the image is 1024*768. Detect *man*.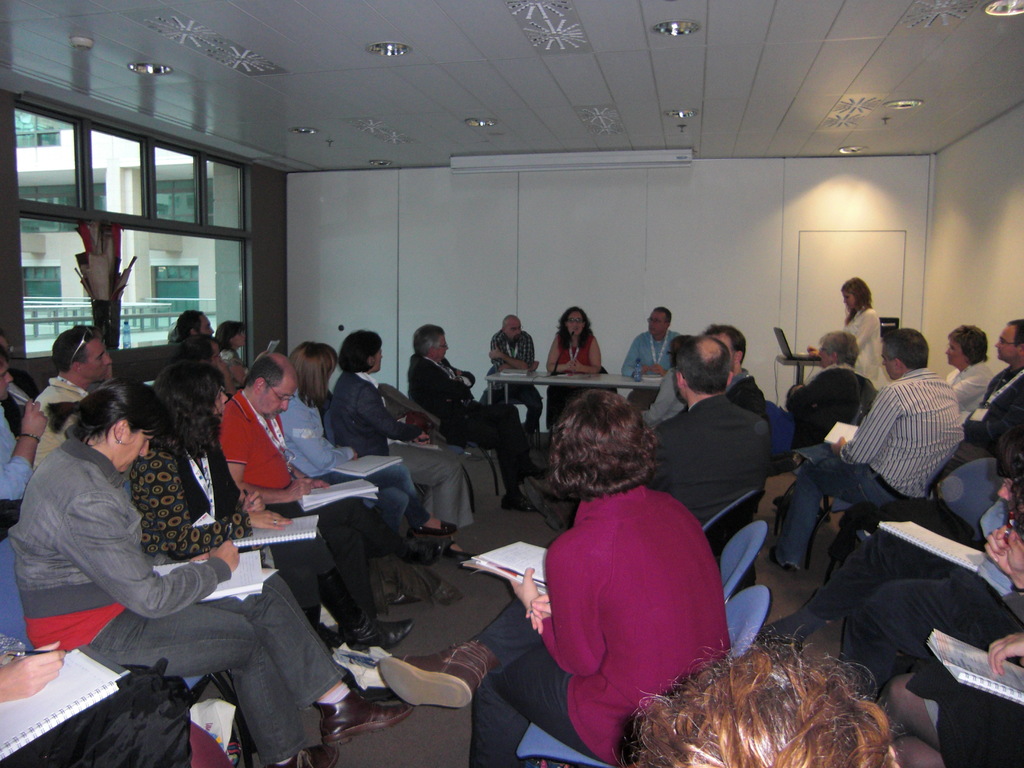
Detection: 163 312 238 397.
